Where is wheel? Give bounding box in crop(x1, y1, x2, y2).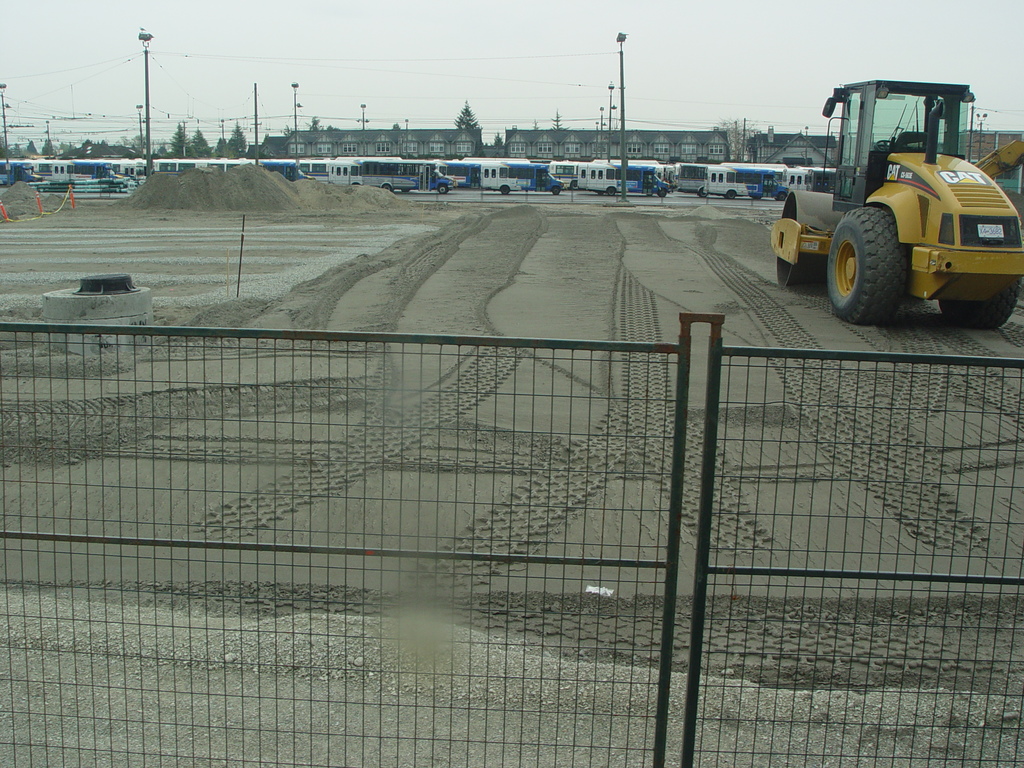
crop(657, 189, 666, 197).
